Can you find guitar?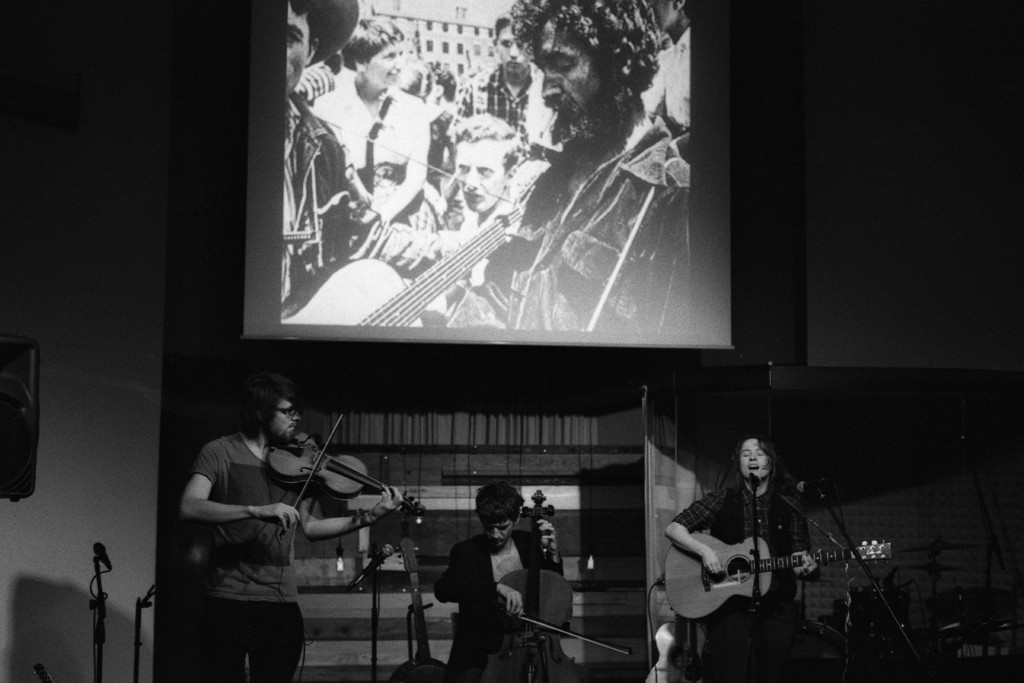
Yes, bounding box: <region>661, 525, 897, 625</region>.
